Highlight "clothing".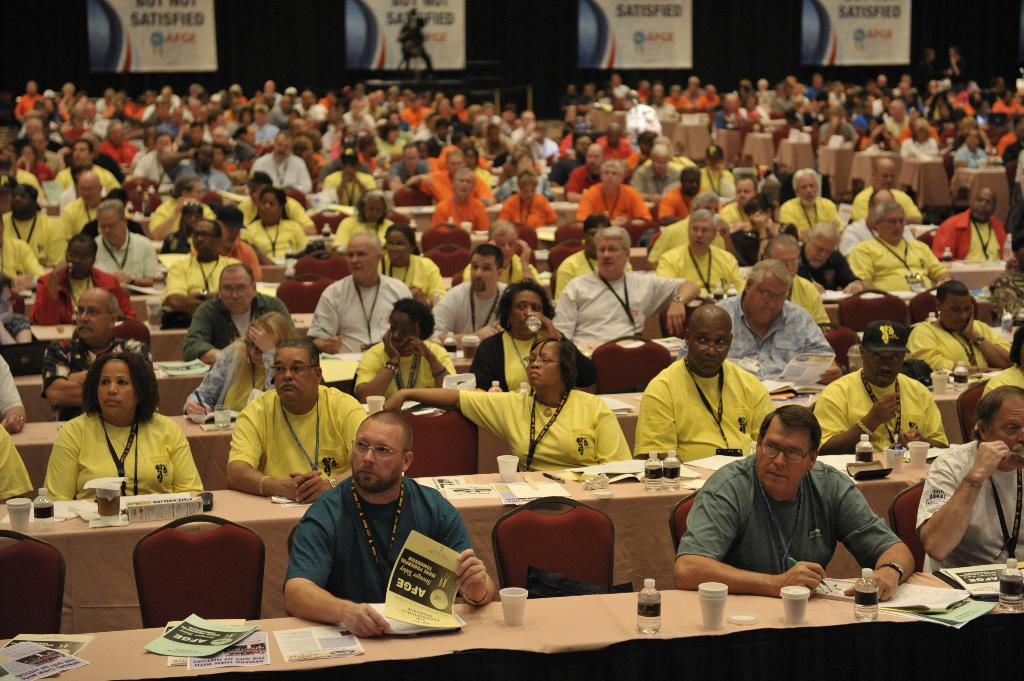
Highlighted region: [left=638, top=88, right=652, bottom=99].
